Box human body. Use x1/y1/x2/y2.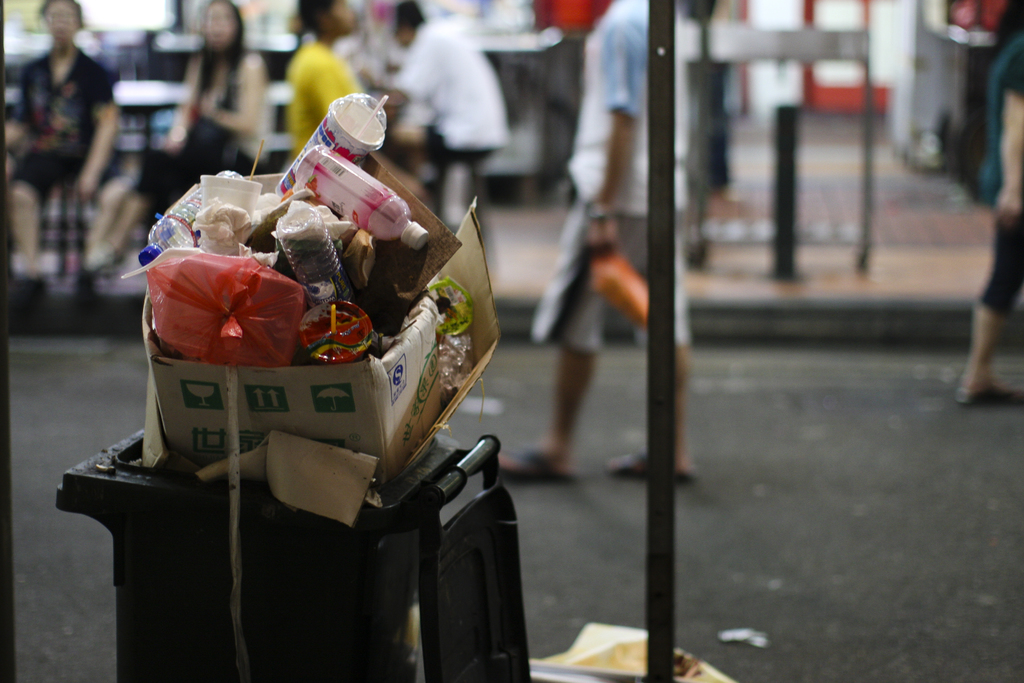
0/0/118/288.
